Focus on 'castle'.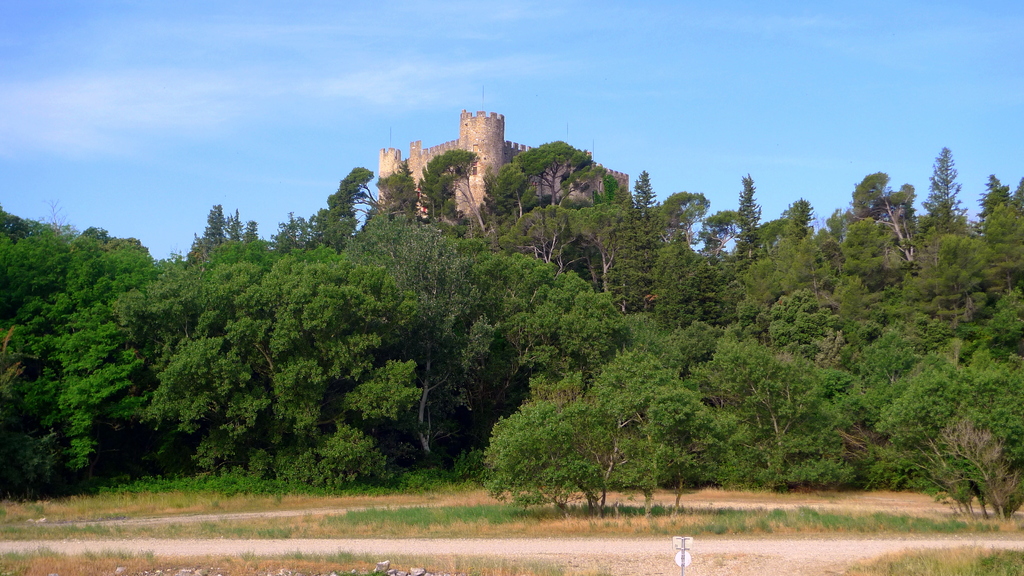
Focused at (left=302, top=102, right=692, bottom=259).
